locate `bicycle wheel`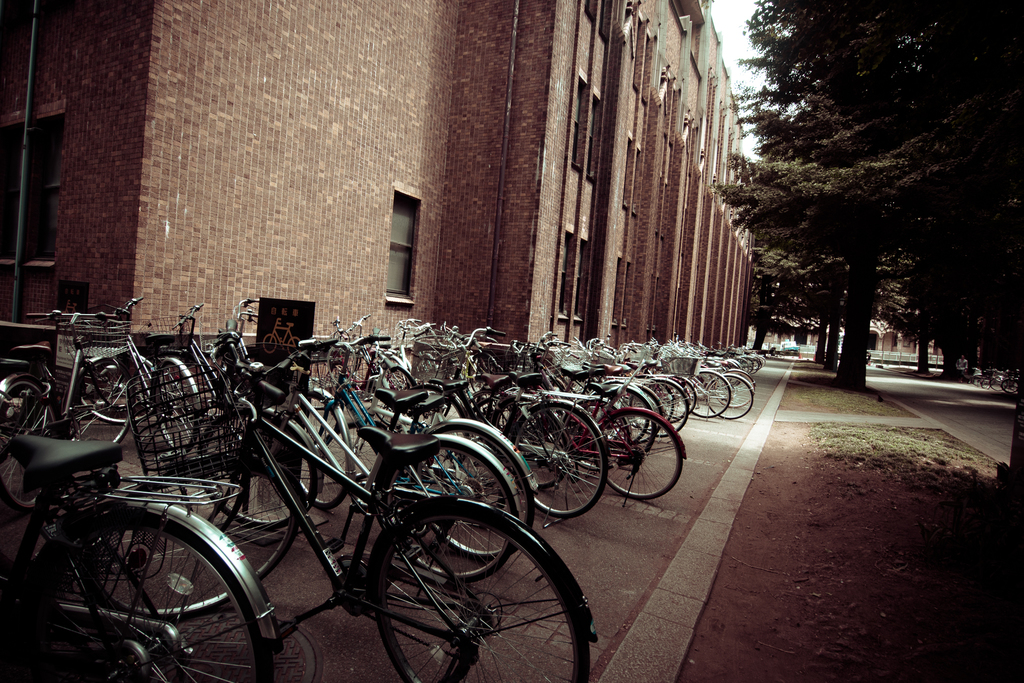
left=148, top=362, right=203, bottom=452
